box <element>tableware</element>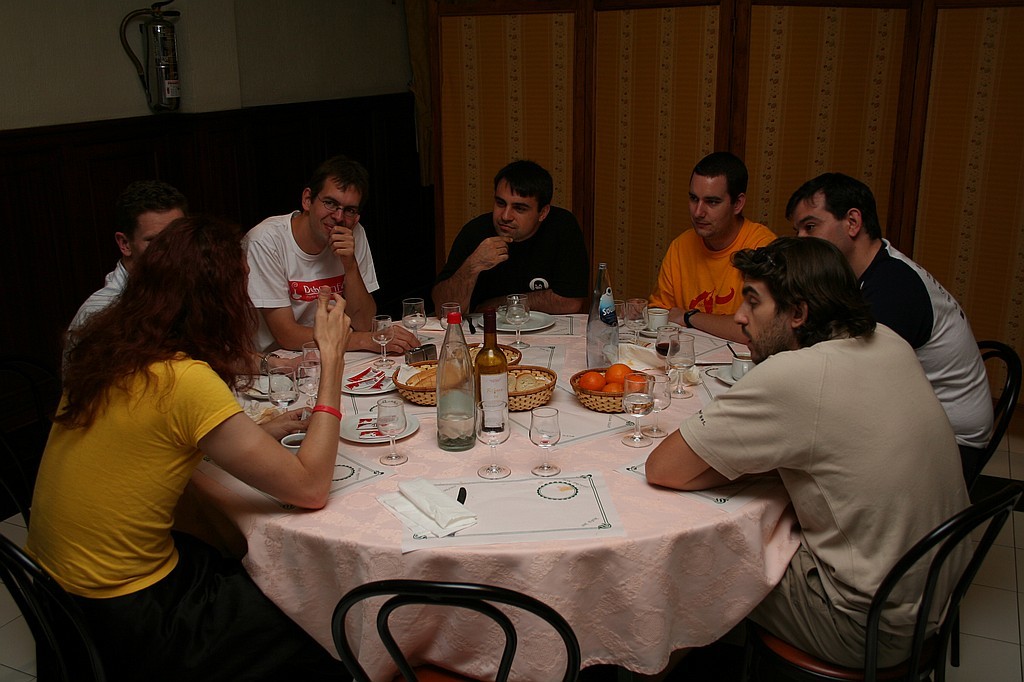
select_region(652, 322, 683, 367)
